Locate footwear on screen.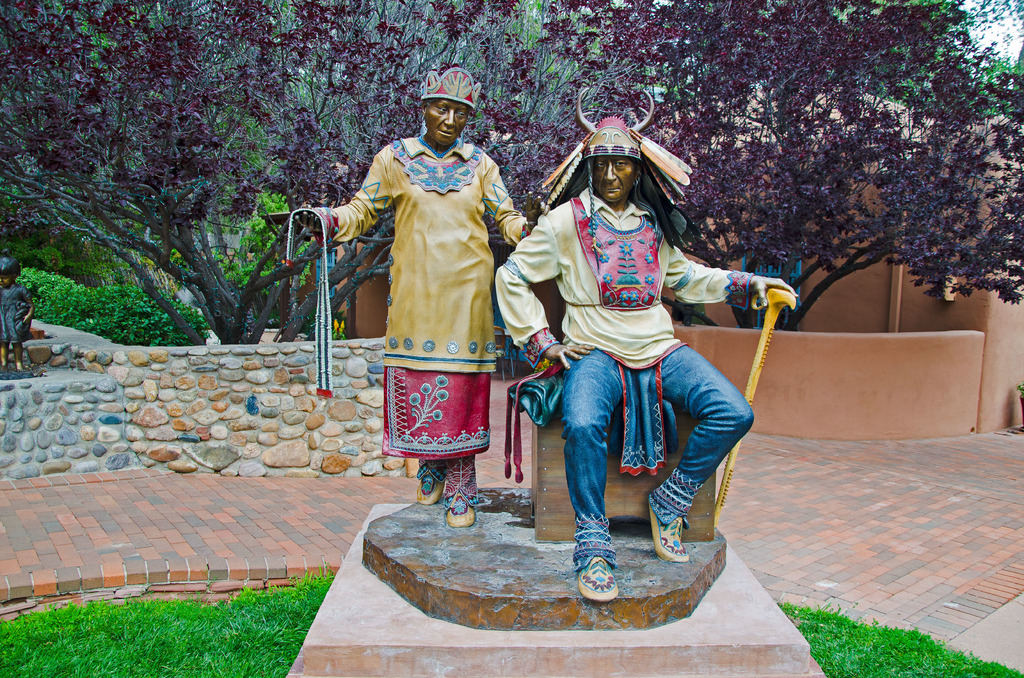
On screen at select_region(419, 475, 445, 500).
